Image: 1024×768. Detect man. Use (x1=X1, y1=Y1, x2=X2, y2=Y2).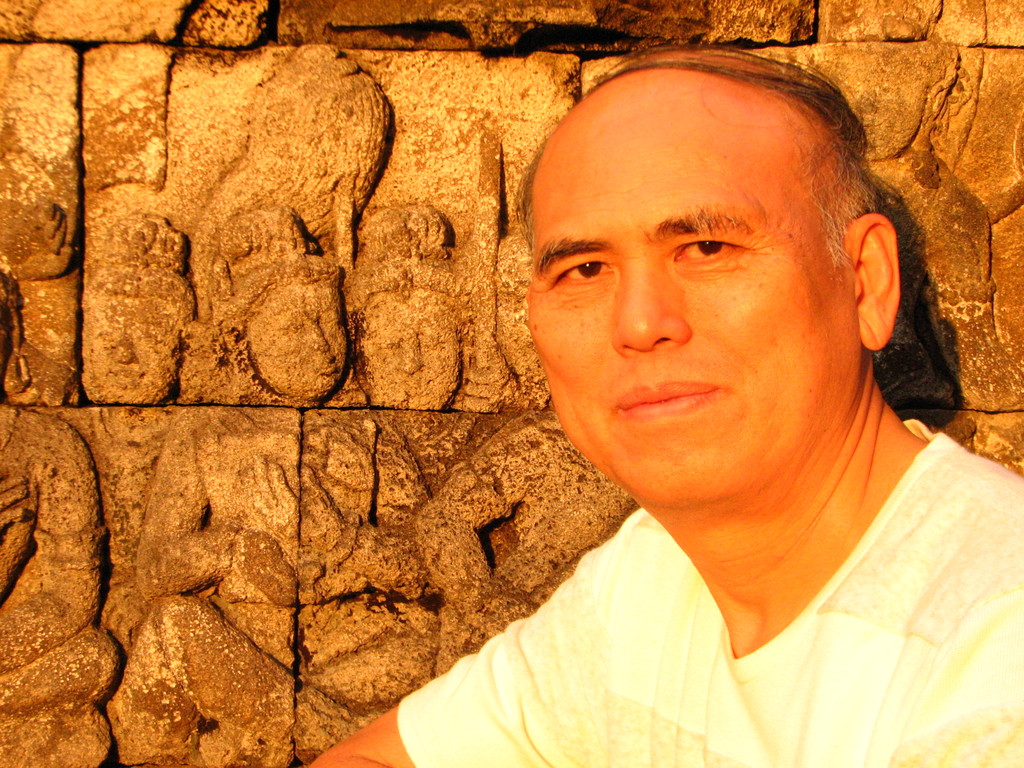
(x1=506, y1=33, x2=1023, y2=765).
